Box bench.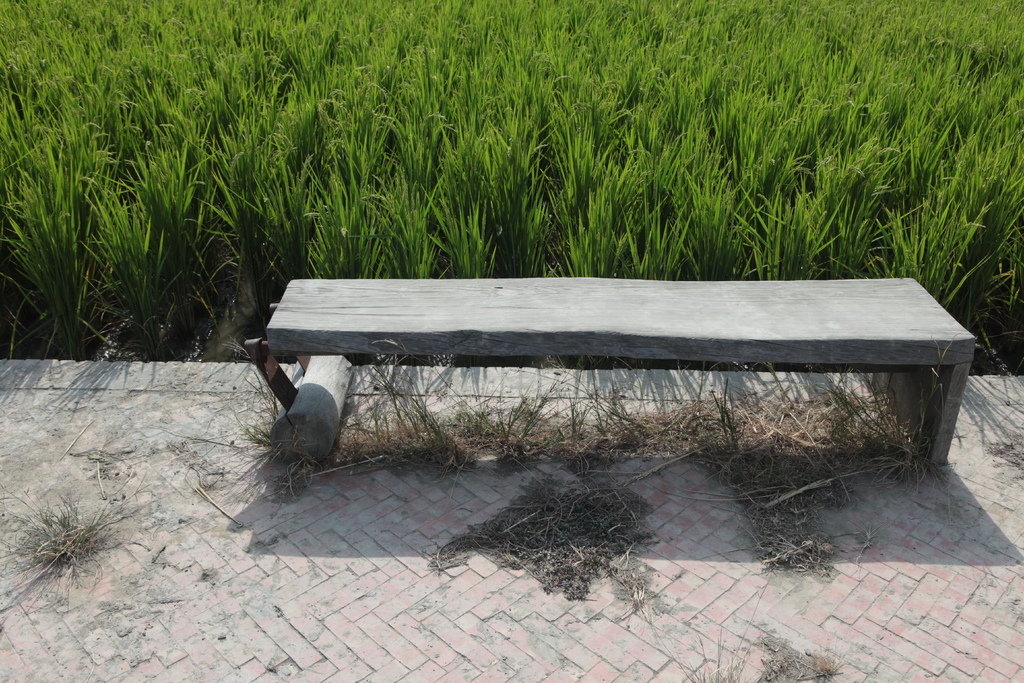
select_region(245, 277, 979, 462).
